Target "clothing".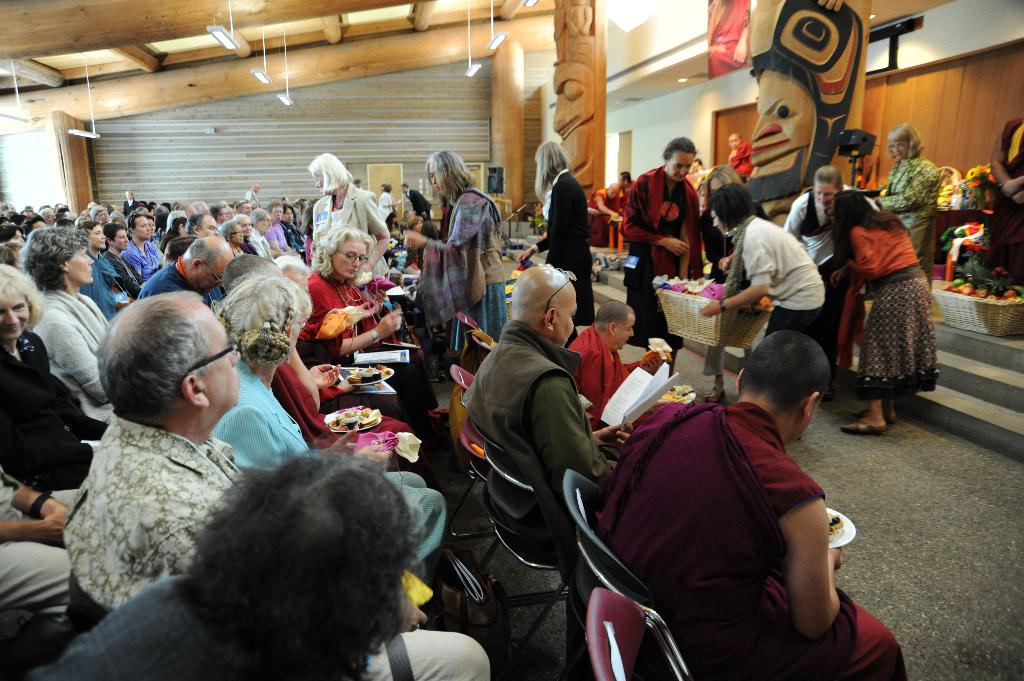
Target region: region(850, 225, 935, 390).
